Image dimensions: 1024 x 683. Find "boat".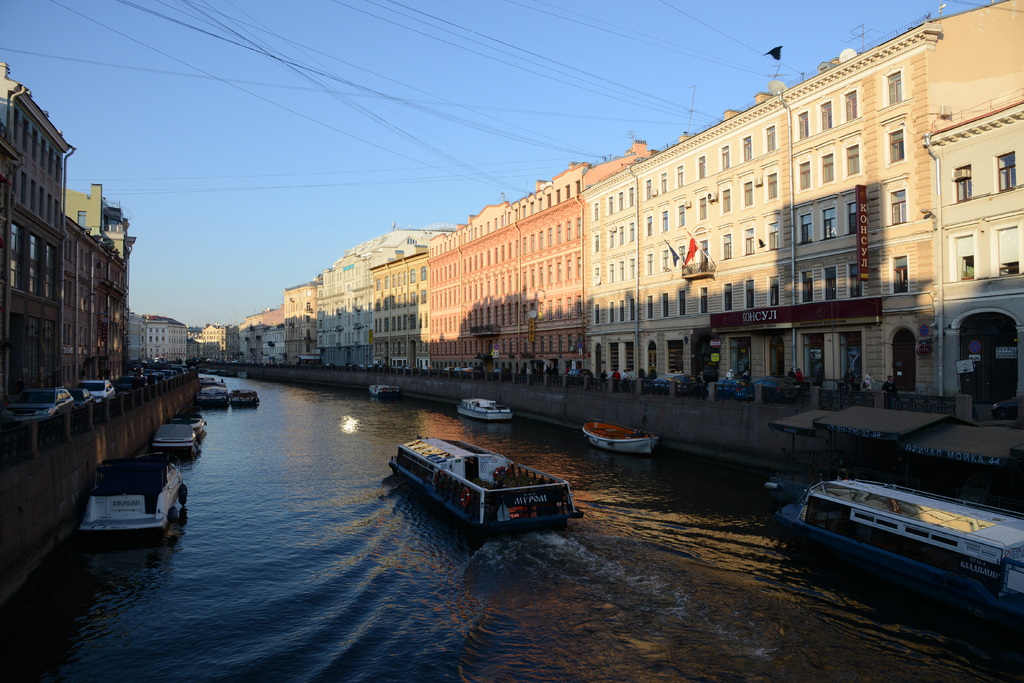
[x1=778, y1=470, x2=1023, y2=624].
